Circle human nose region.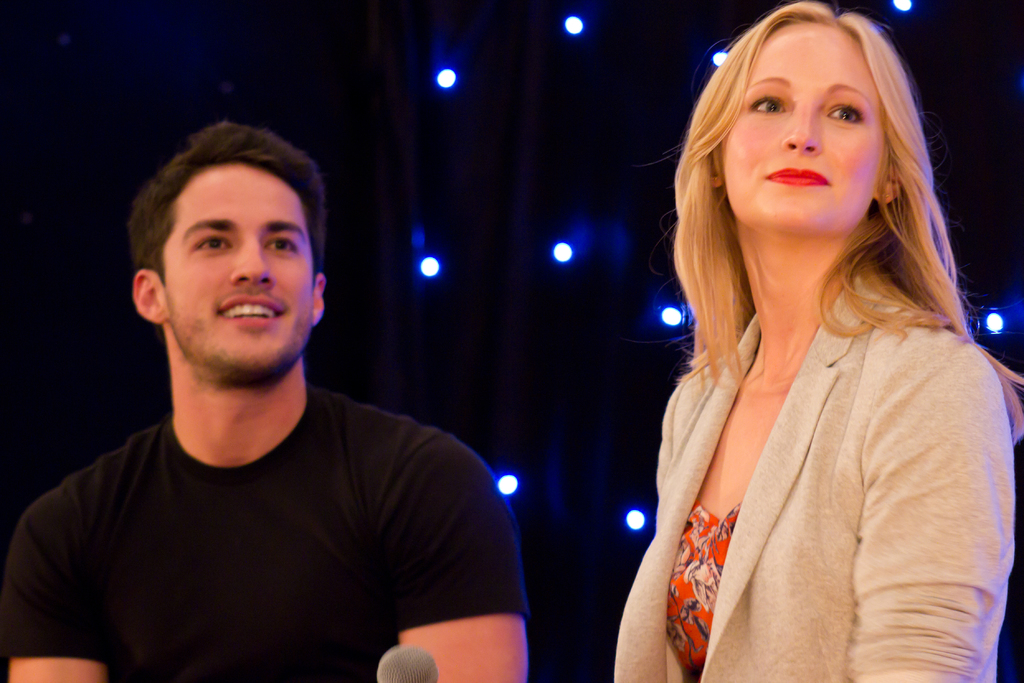
Region: rect(784, 95, 819, 153).
